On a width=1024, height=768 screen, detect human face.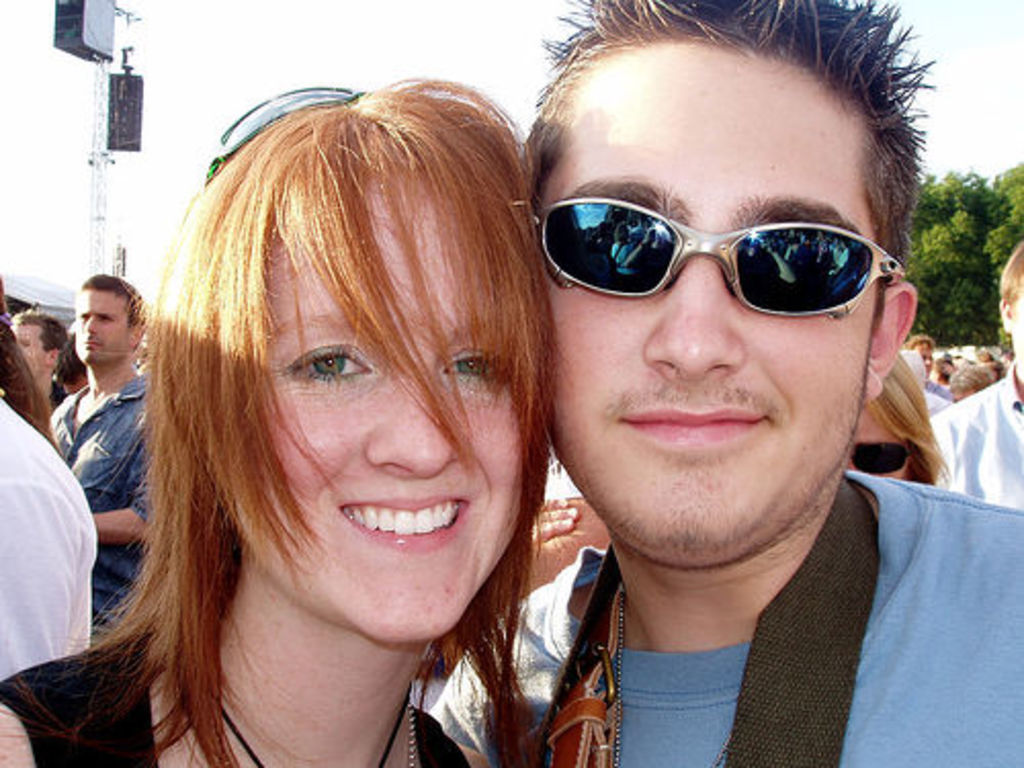
region(537, 39, 887, 565).
